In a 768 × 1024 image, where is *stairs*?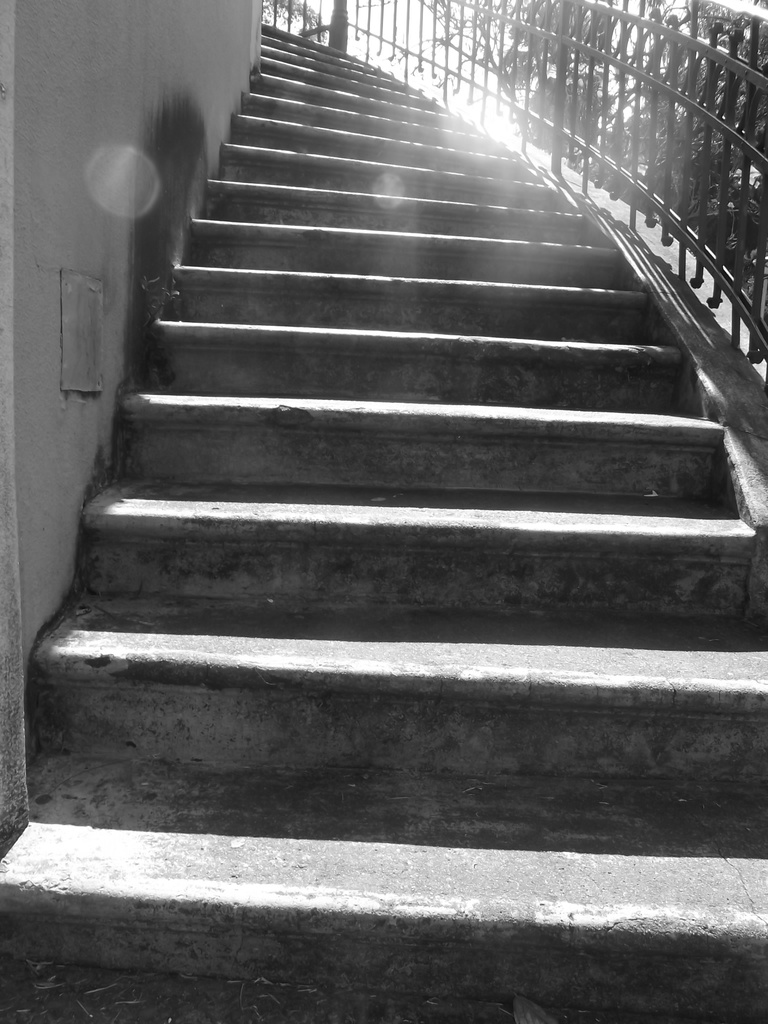
[0,26,767,1023].
